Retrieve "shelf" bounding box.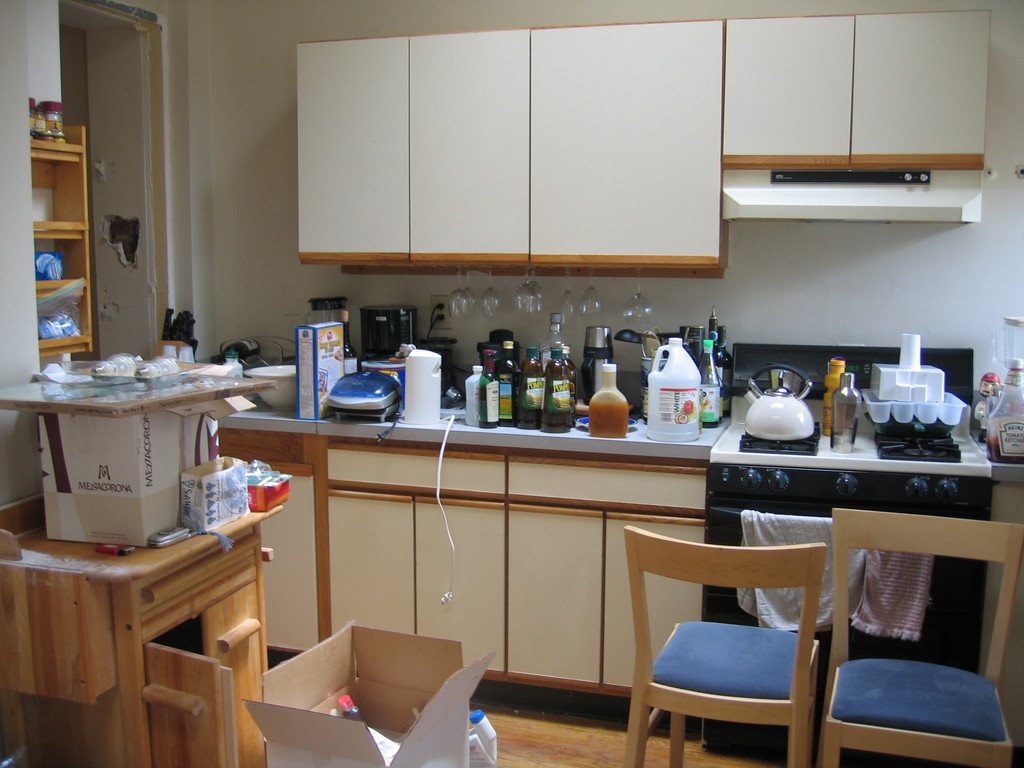
Bounding box: {"x1": 12, "y1": 109, "x2": 92, "y2": 384}.
